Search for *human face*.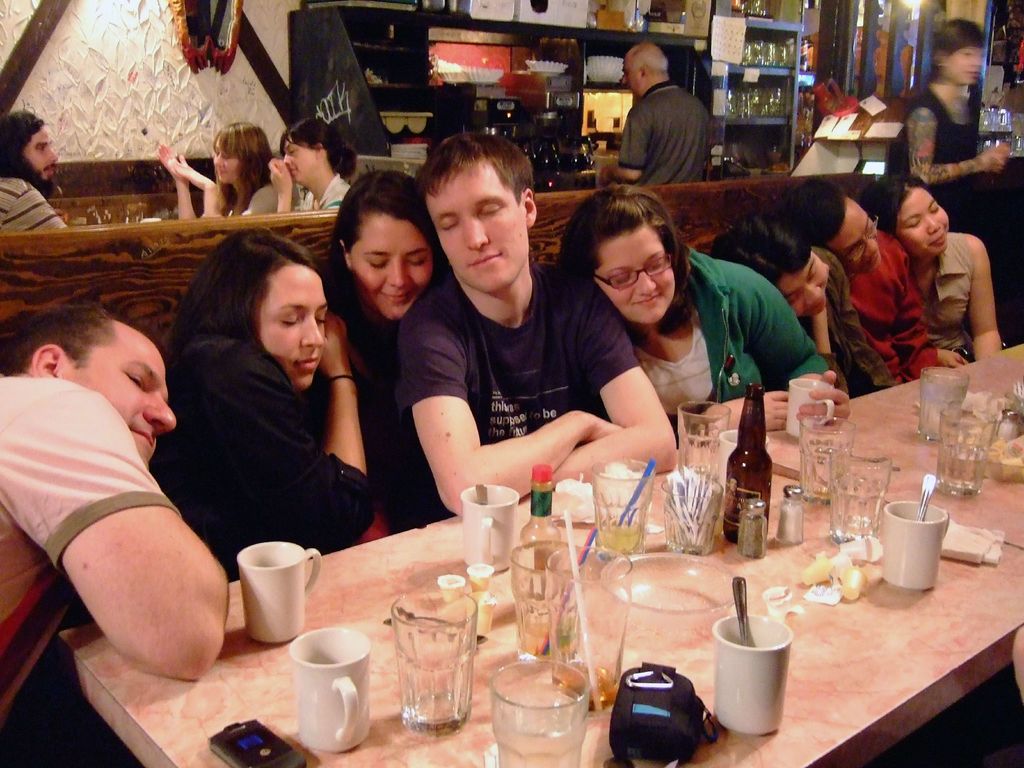
Found at {"left": 212, "top": 142, "right": 240, "bottom": 183}.
